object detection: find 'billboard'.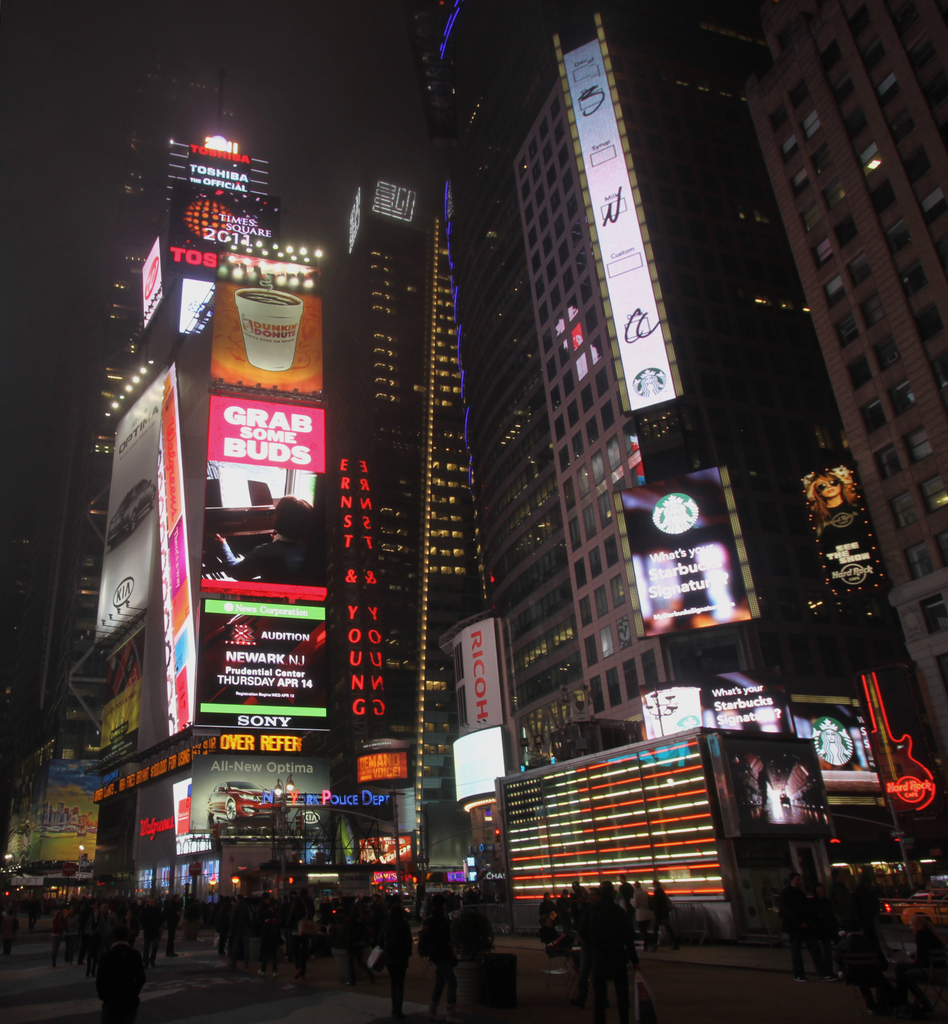
(790,700,886,787).
